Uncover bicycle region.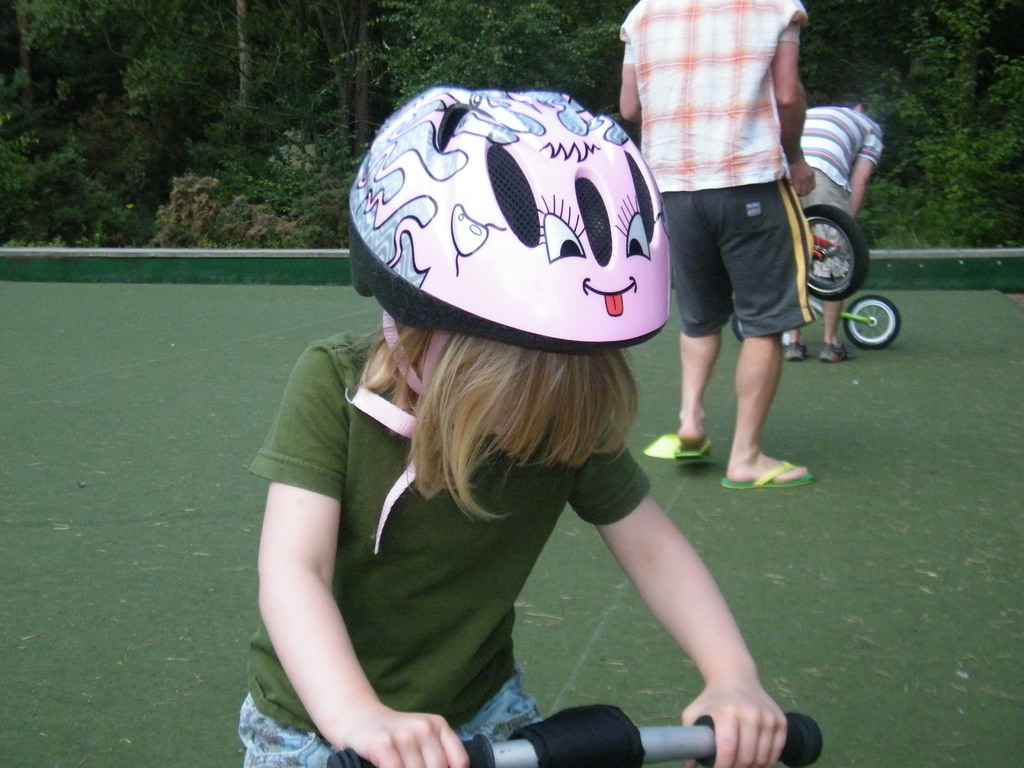
Uncovered: <region>327, 699, 826, 767</region>.
